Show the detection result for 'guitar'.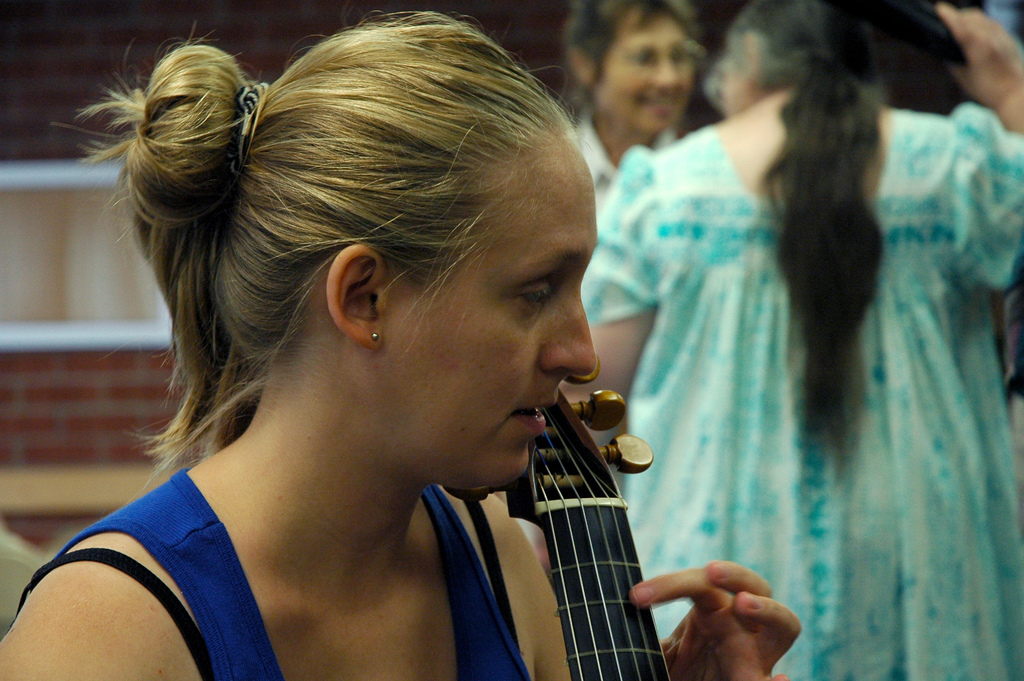
locate(504, 384, 680, 680).
